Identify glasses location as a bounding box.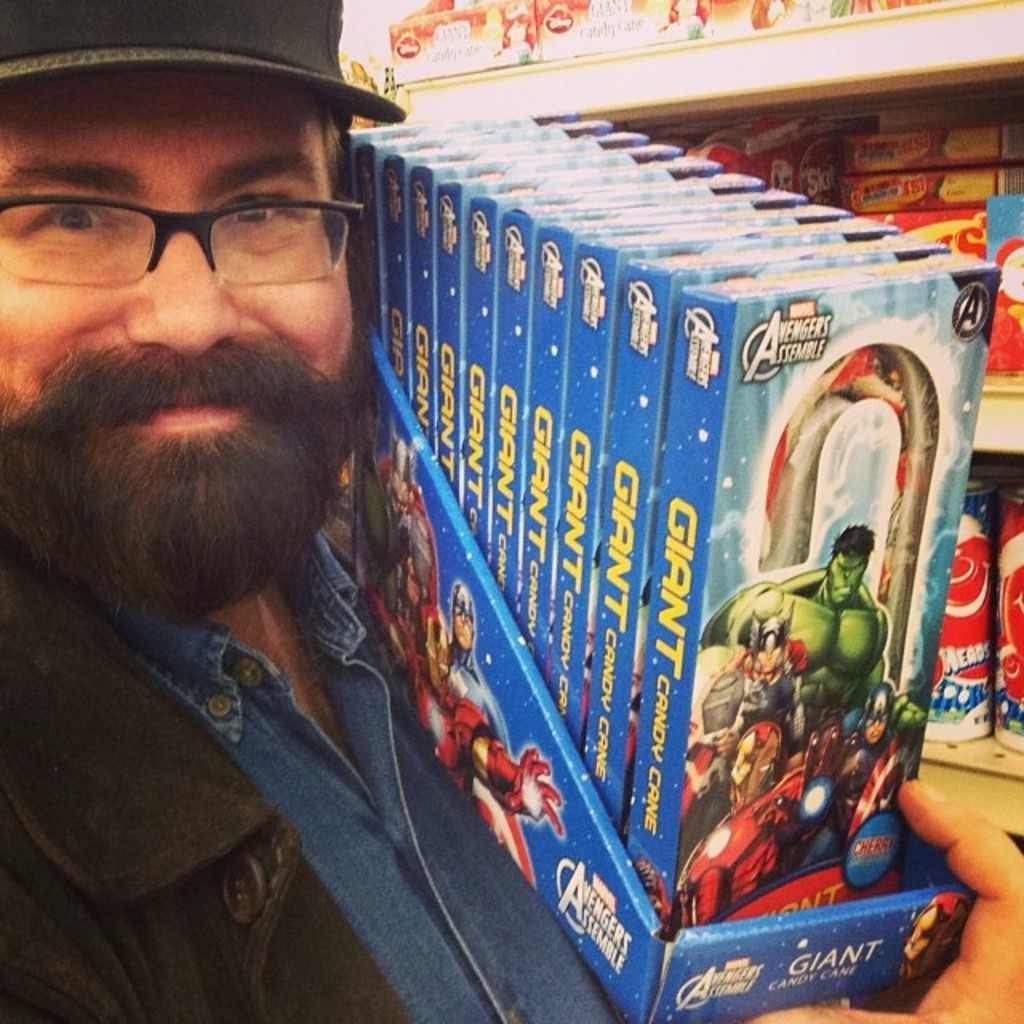
rect(0, 189, 357, 296).
